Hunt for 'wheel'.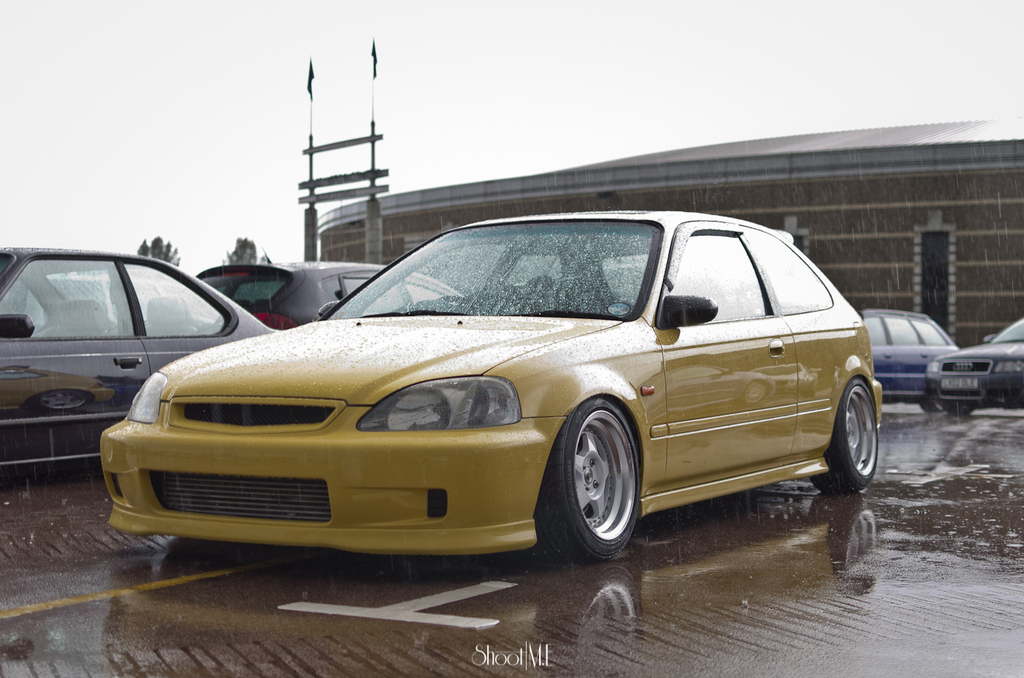
Hunted down at l=812, t=380, r=880, b=497.
